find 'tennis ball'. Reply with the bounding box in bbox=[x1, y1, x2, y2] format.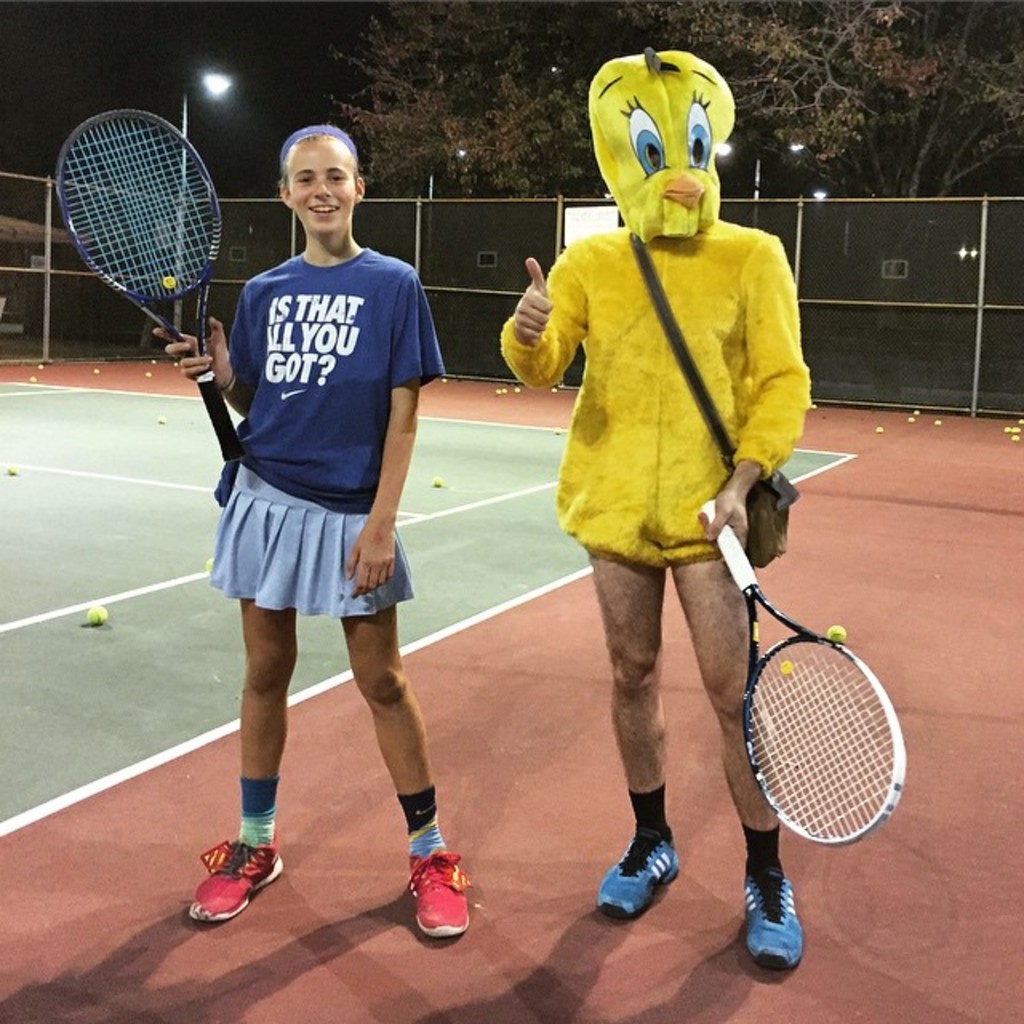
bbox=[85, 602, 117, 624].
